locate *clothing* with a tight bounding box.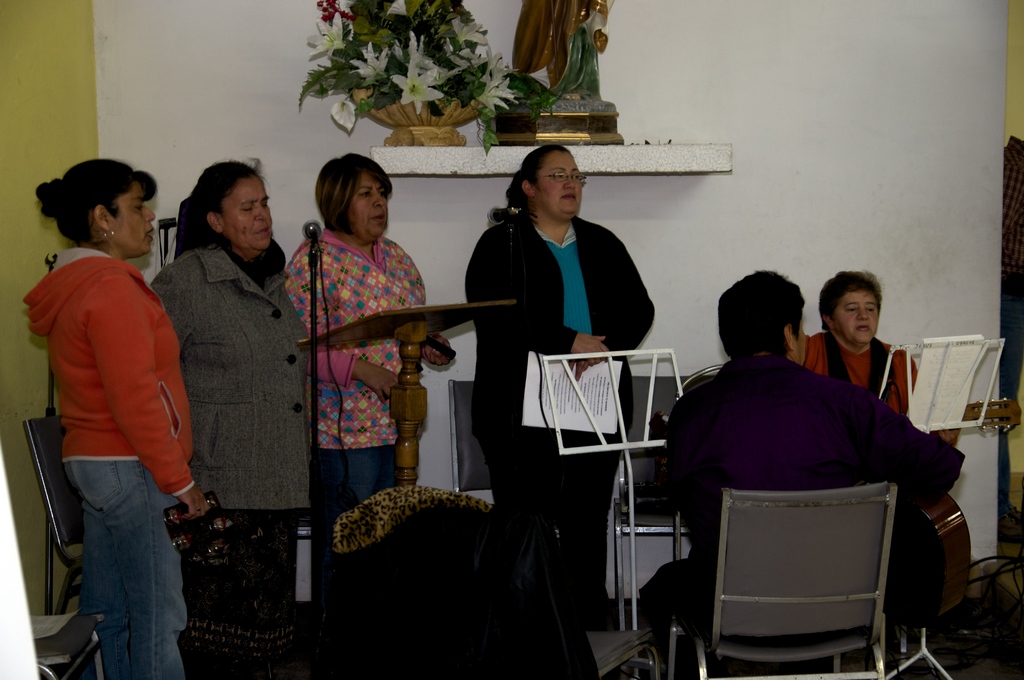
Rect(998, 132, 1023, 514).
